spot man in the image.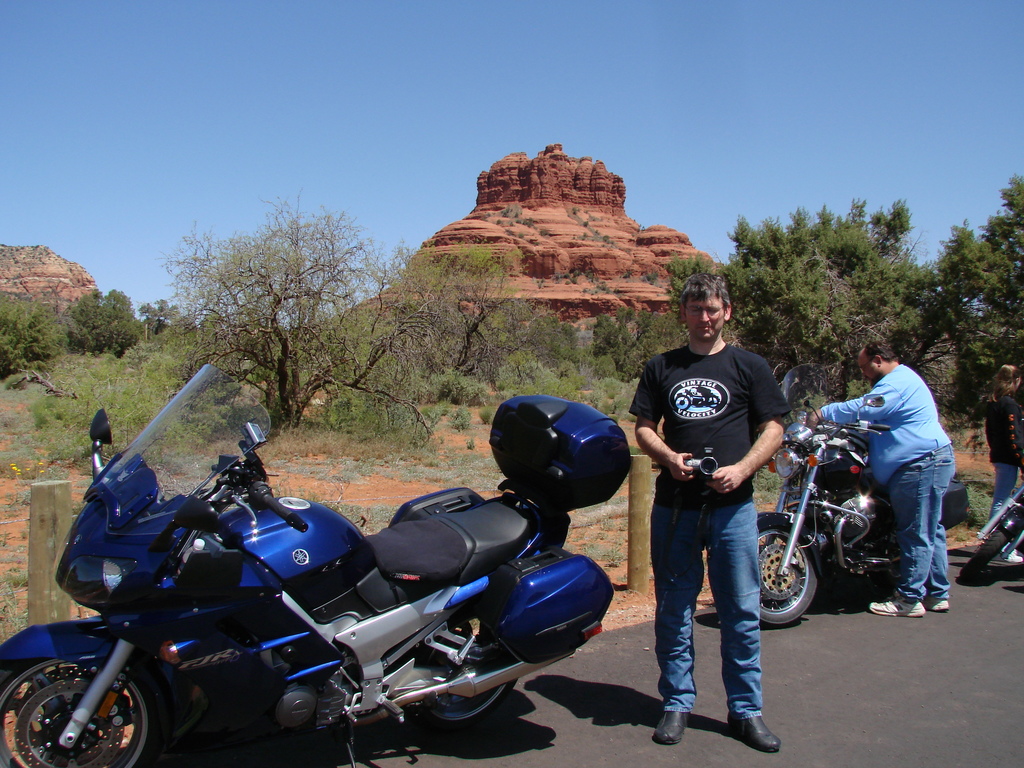
man found at locate(622, 294, 799, 747).
